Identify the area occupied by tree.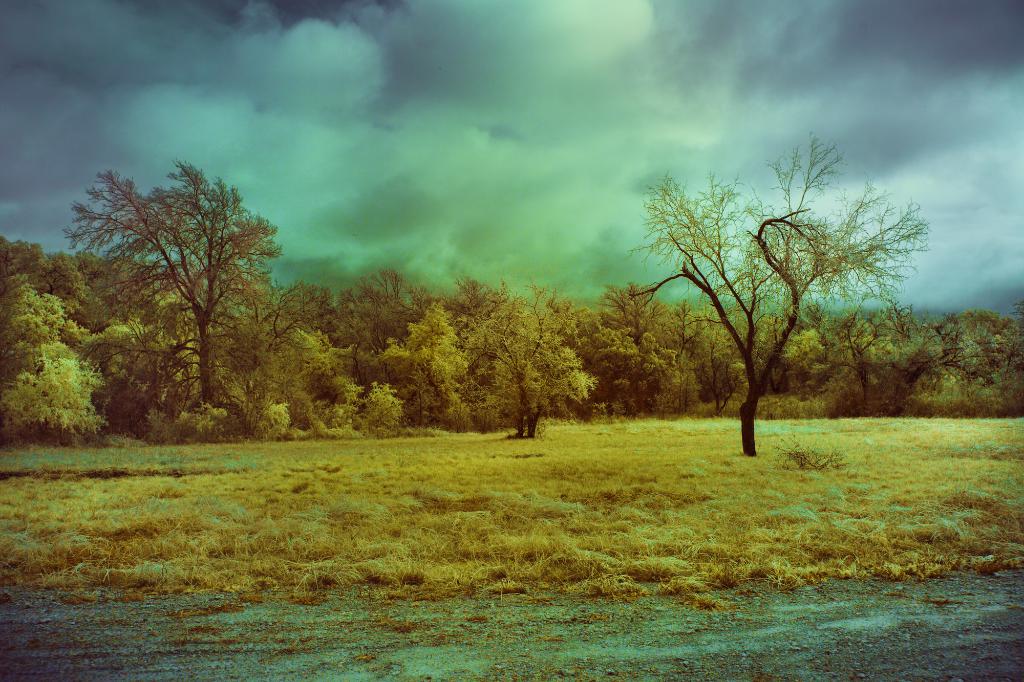
Area: x1=65, y1=155, x2=280, y2=401.
